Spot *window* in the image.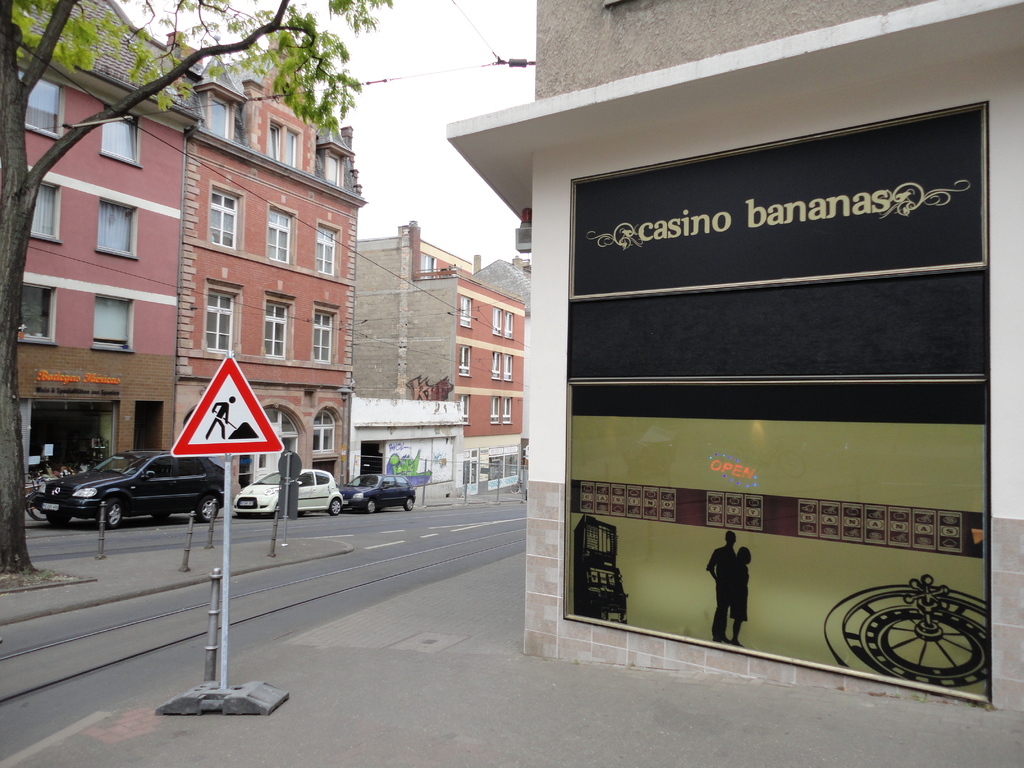
*window* found at detection(267, 124, 278, 152).
